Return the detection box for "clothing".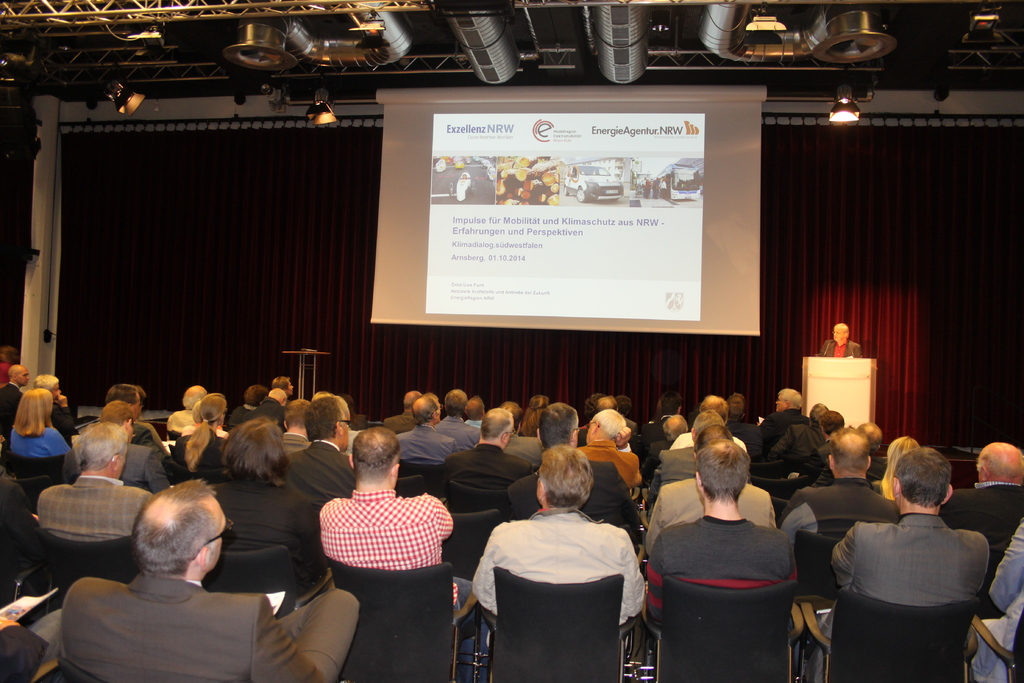
left=58, top=569, right=350, bottom=682.
